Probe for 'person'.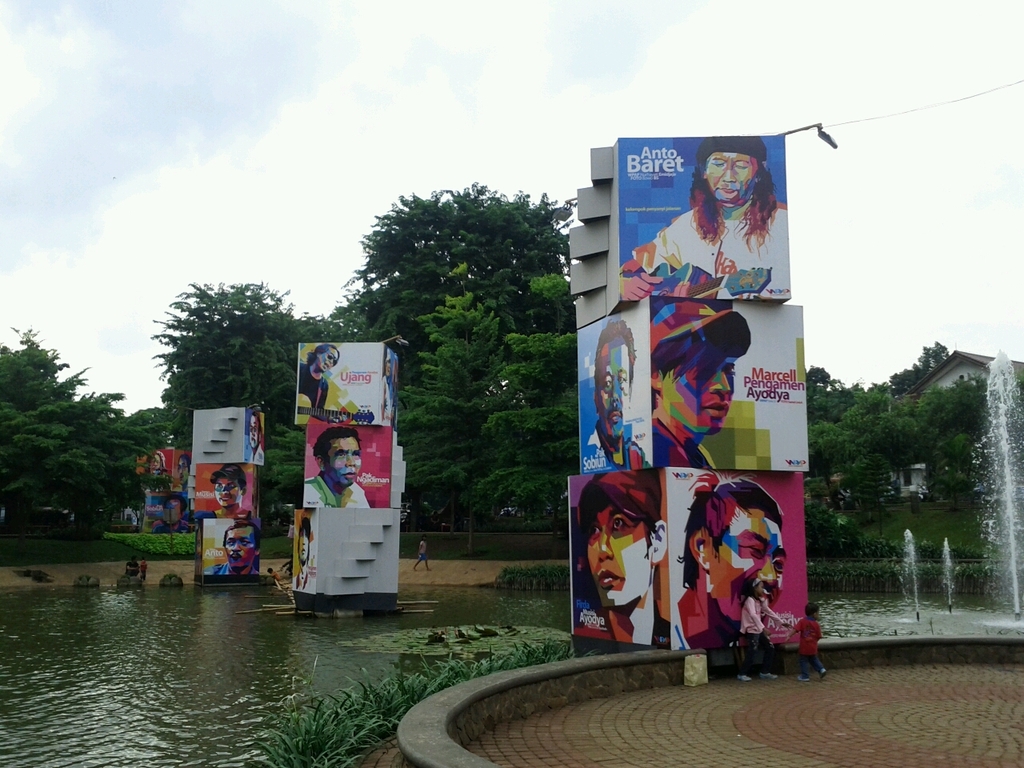
Probe result: (x1=297, y1=522, x2=317, y2=596).
